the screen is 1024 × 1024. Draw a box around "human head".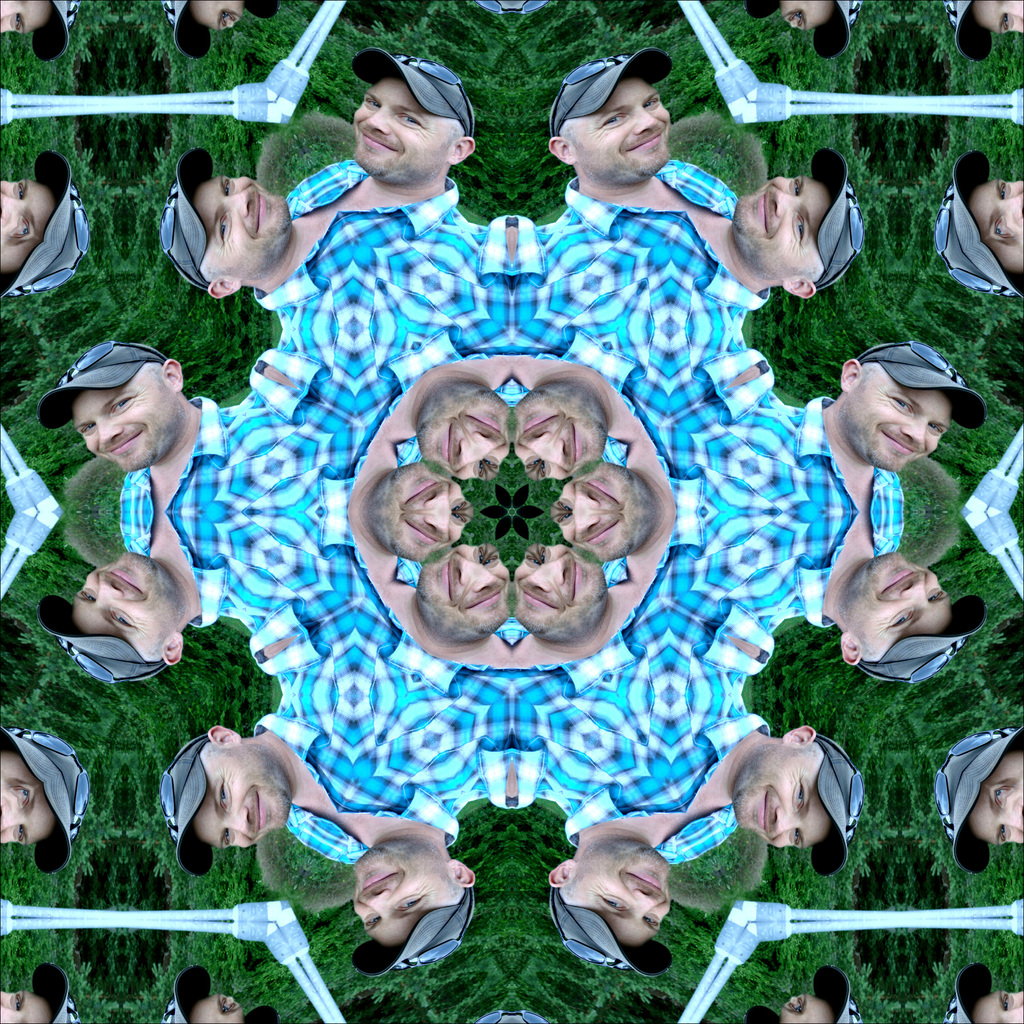
box(841, 340, 967, 477).
